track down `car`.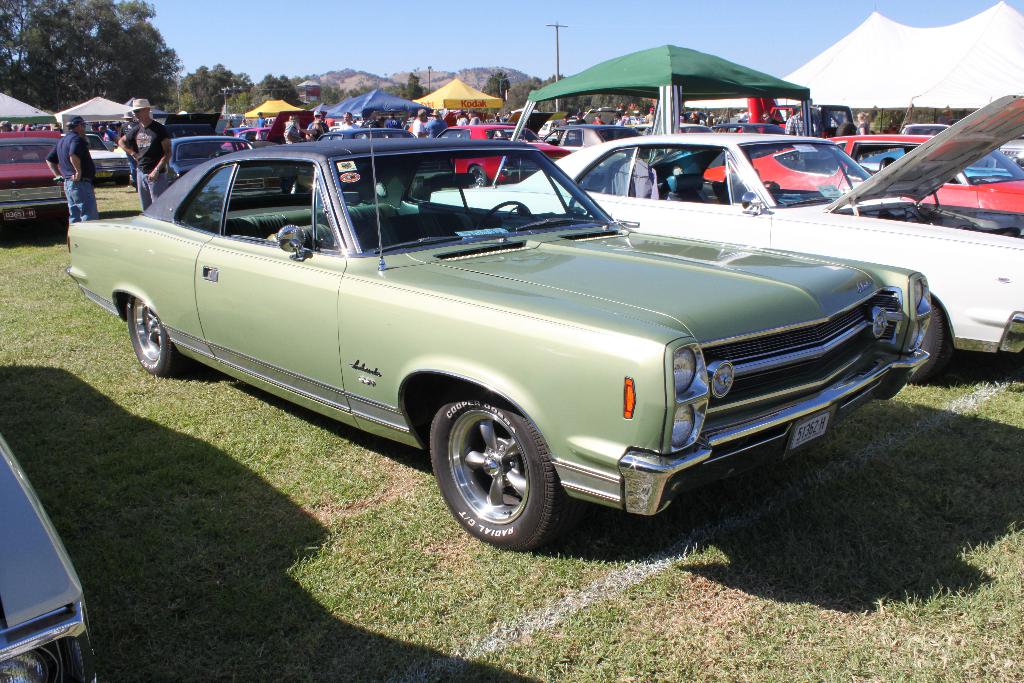
Tracked to locate(0, 432, 99, 682).
